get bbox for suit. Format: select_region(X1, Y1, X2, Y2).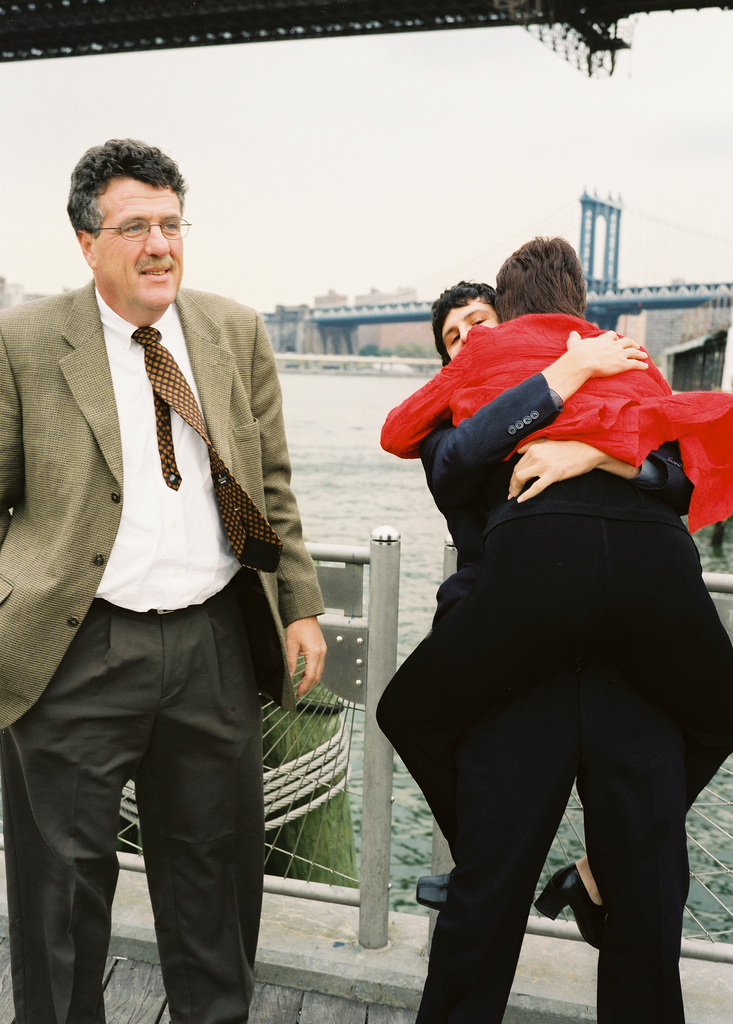
select_region(5, 175, 329, 1018).
